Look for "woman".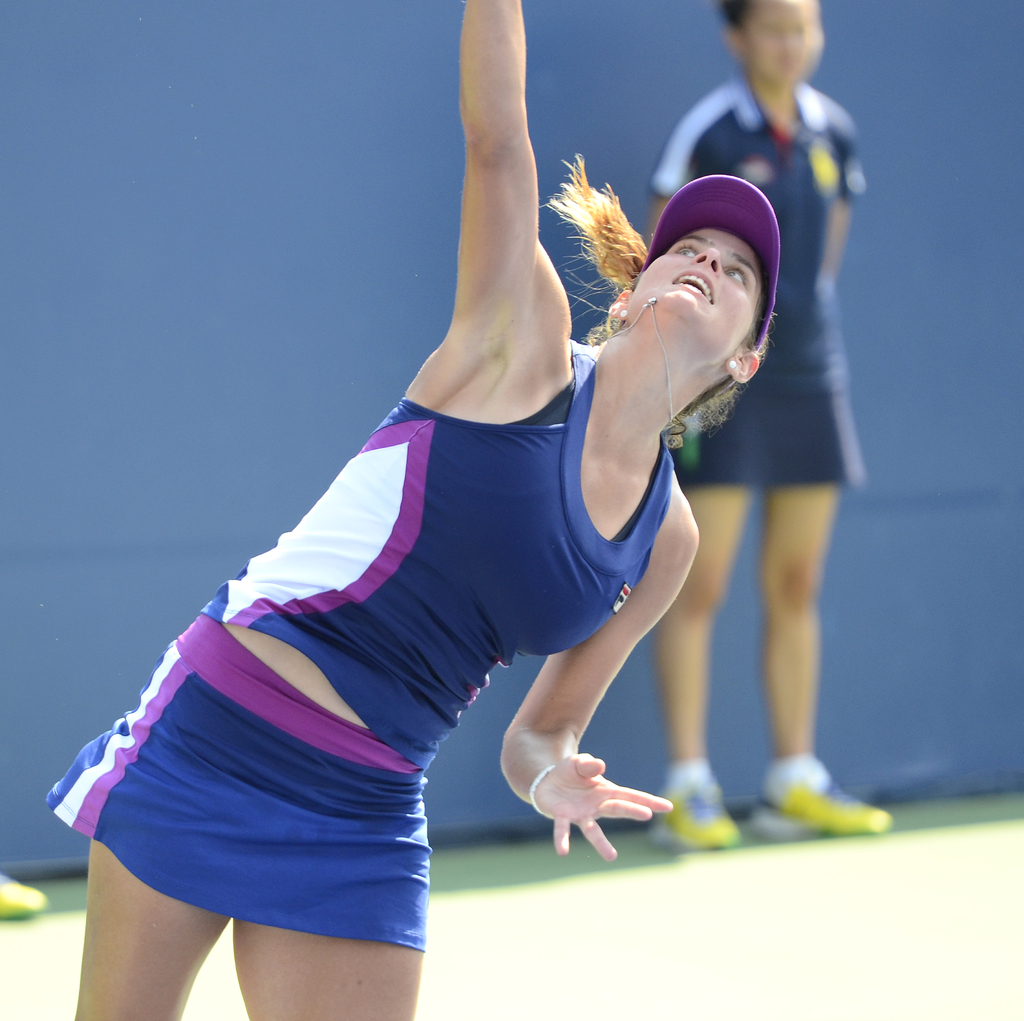
Found: (left=644, top=0, right=896, bottom=846).
